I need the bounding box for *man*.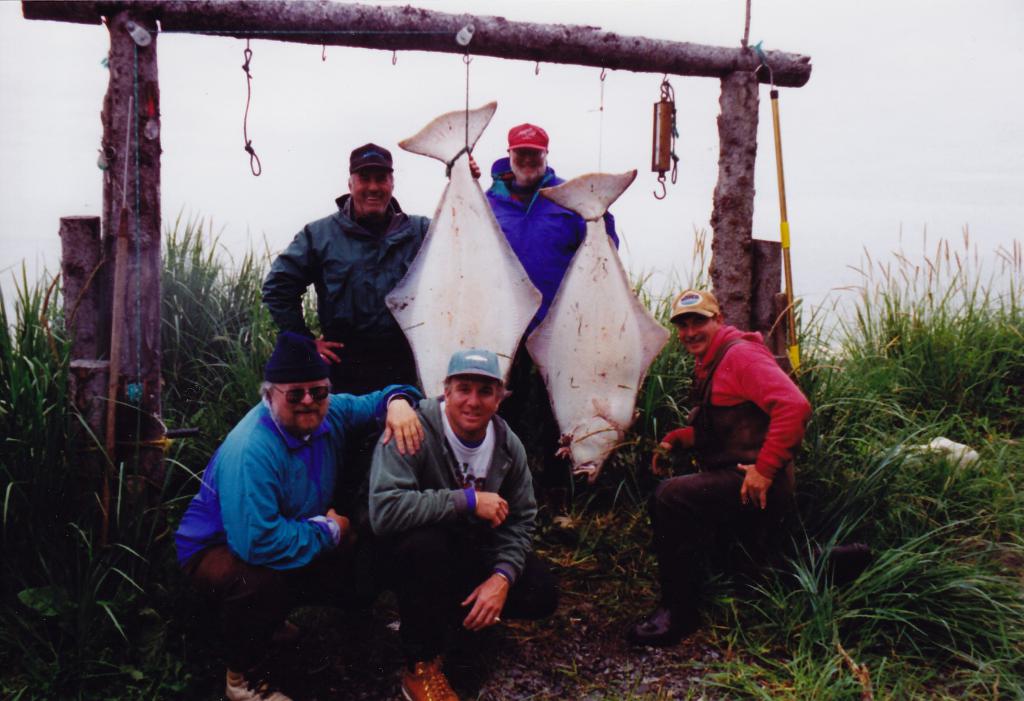
Here it is: locate(161, 322, 431, 700).
